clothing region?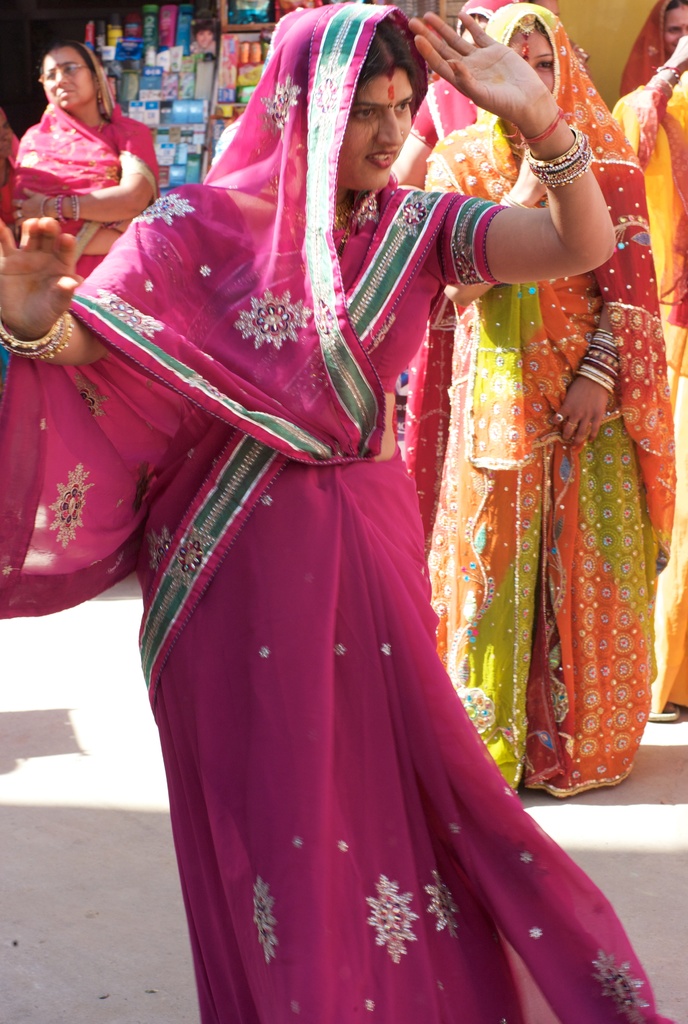
bbox=[611, 45, 687, 722]
